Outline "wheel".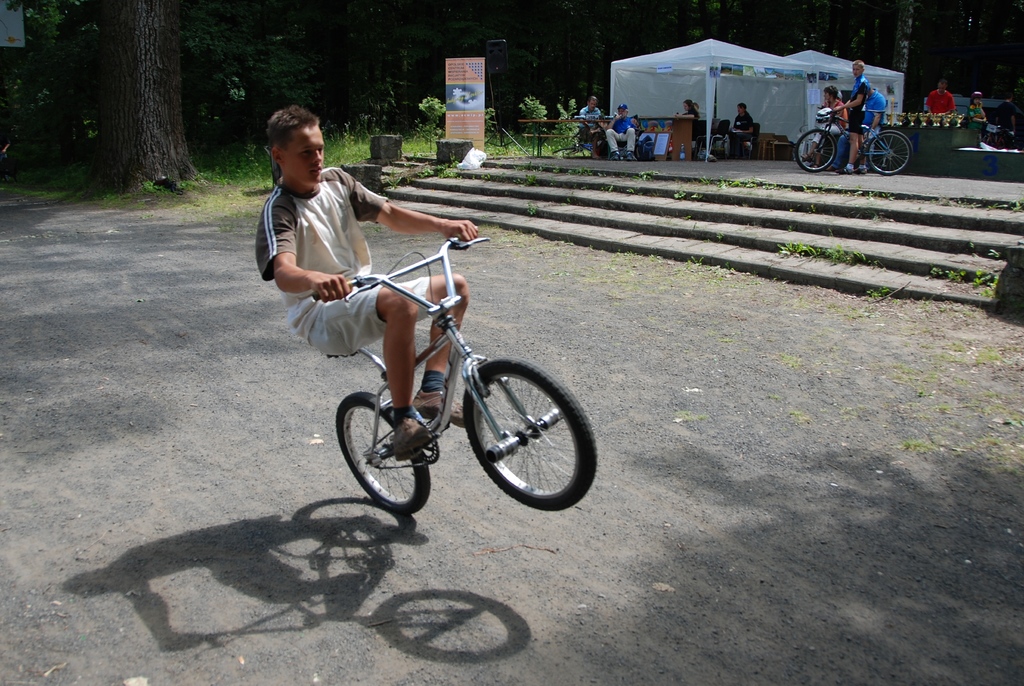
Outline: 333,389,431,510.
